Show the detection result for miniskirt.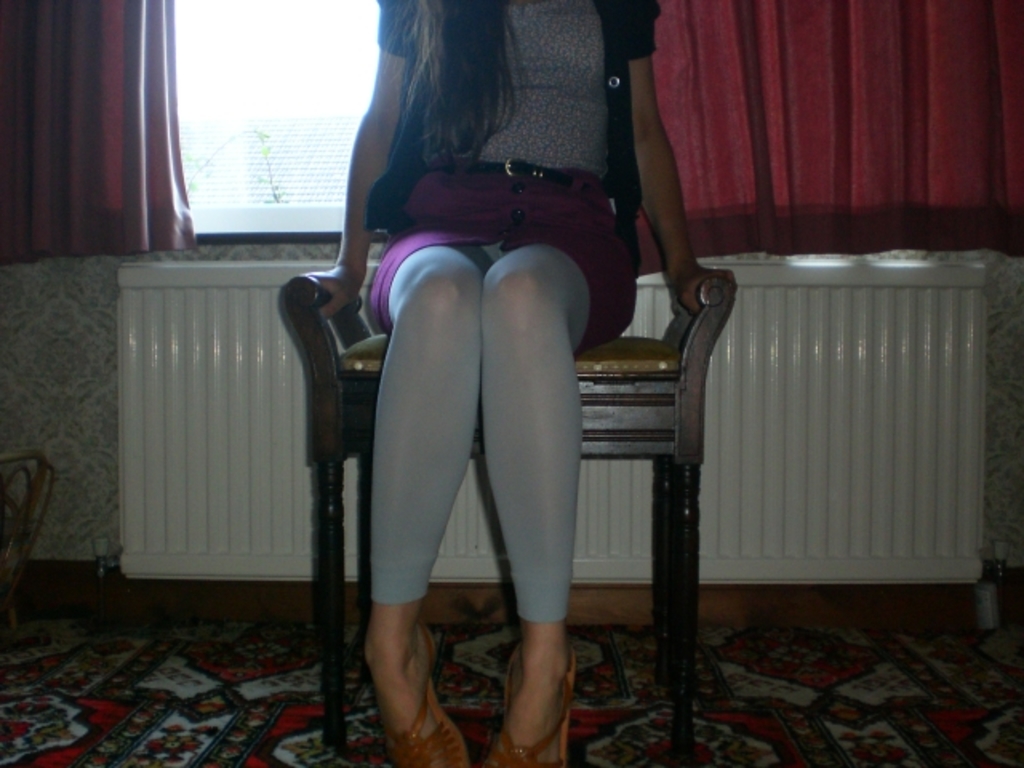
[370,158,638,355].
